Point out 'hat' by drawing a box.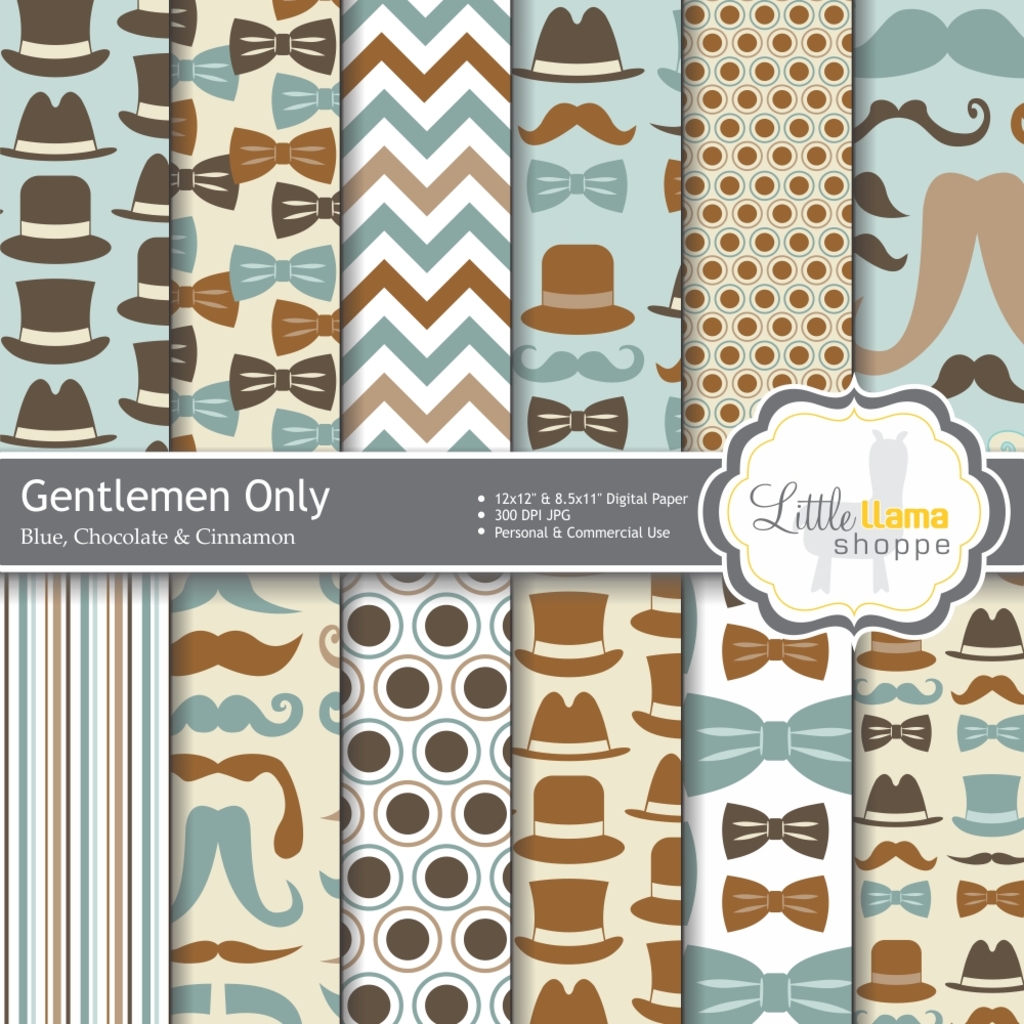
bbox=[517, 243, 636, 331].
